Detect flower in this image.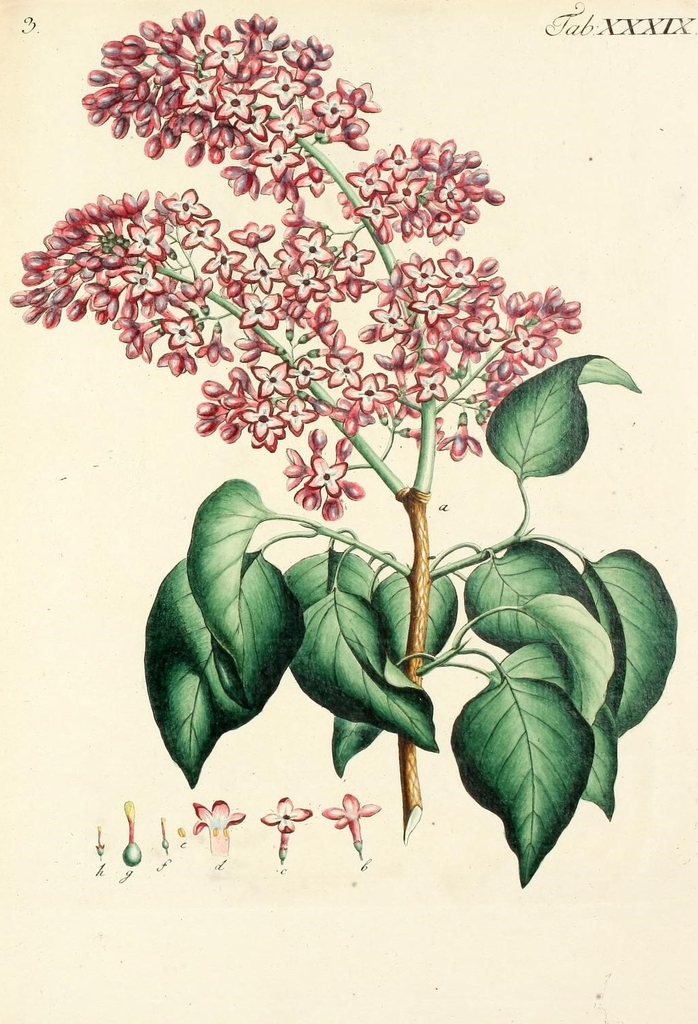
Detection: 121 221 166 265.
